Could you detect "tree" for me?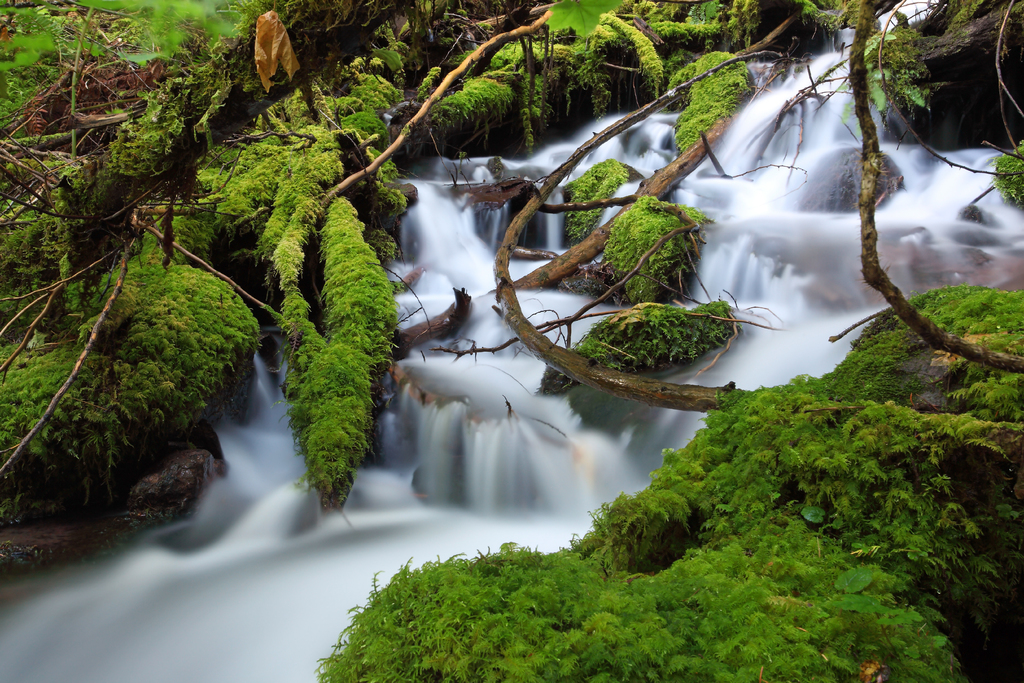
Detection result: <region>589, 28, 996, 410</region>.
